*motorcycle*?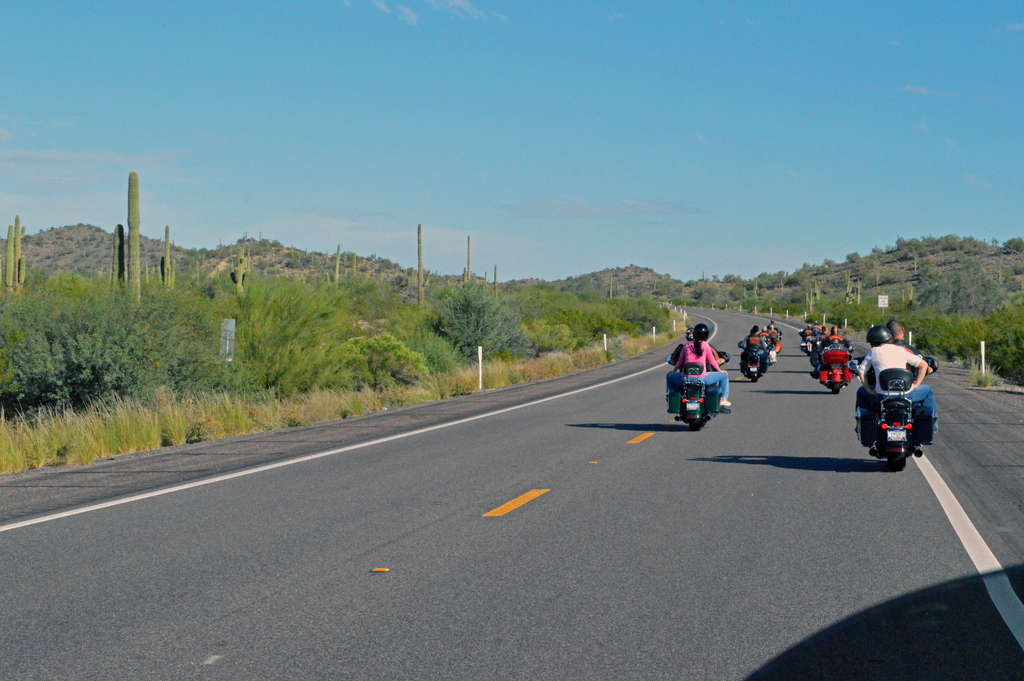
[left=855, top=351, right=943, bottom=469]
